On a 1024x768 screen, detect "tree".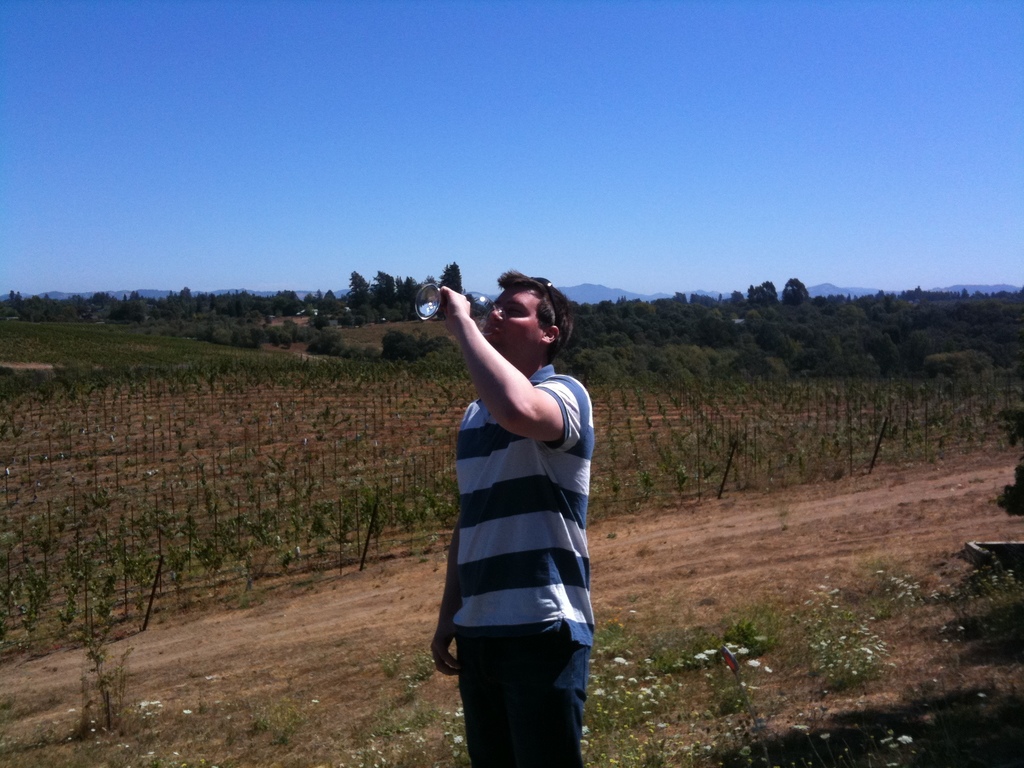
bbox=(392, 283, 427, 309).
